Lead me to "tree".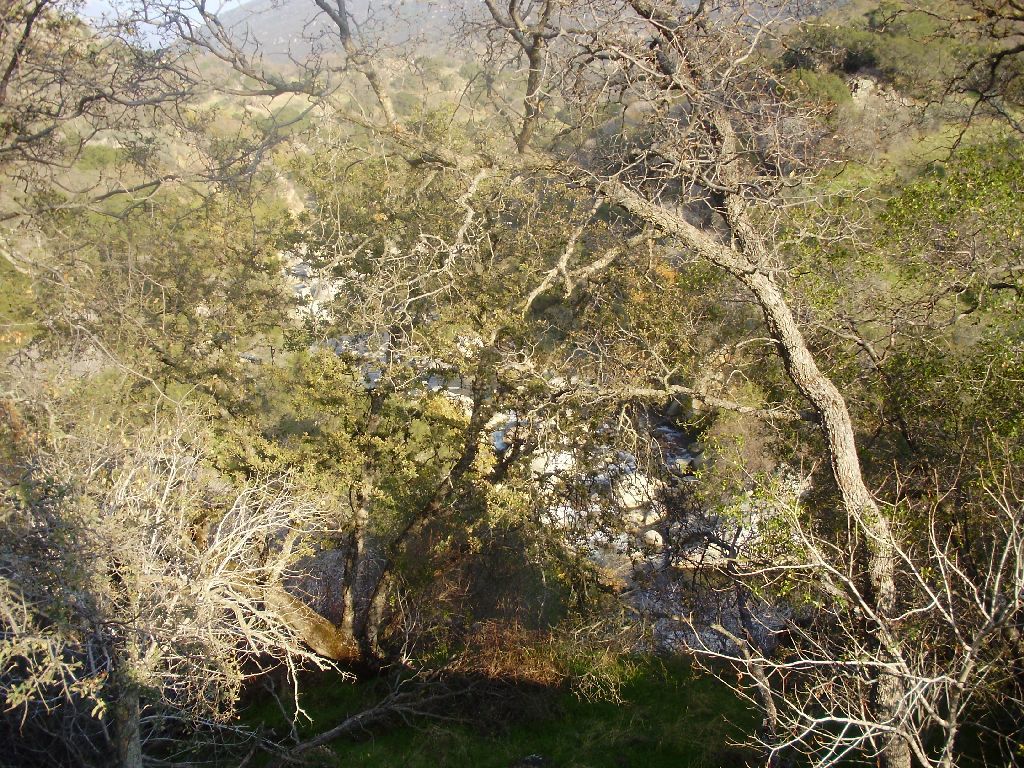
Lead to x1=0 y1=0 x2=1023 y2=767.
